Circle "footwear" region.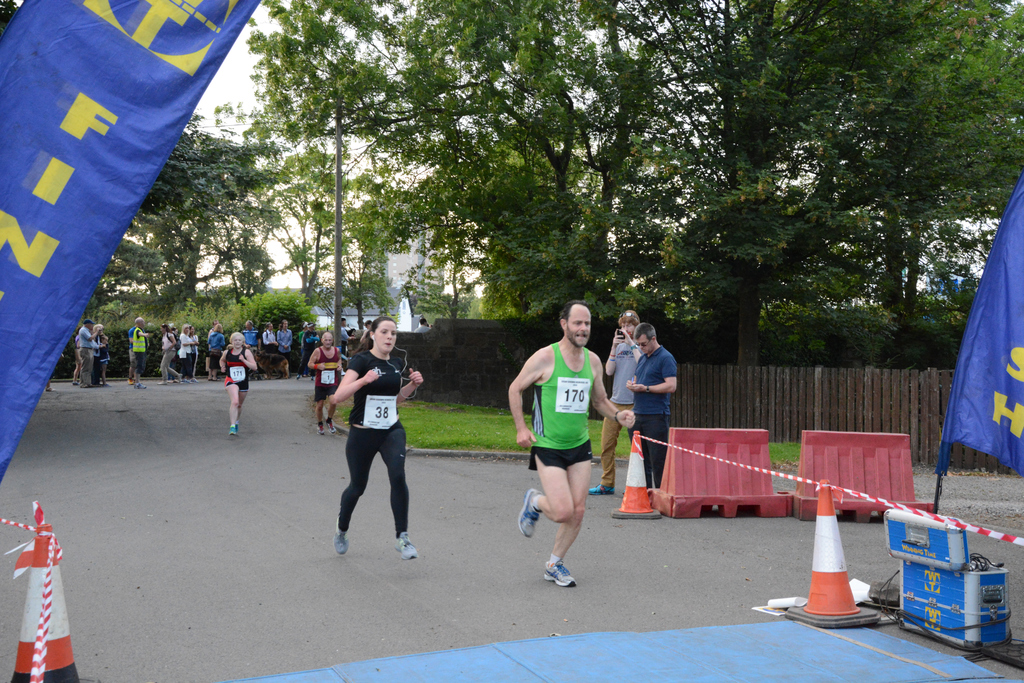
Region: pyautogui.locateOnScreen(586, 484, 613, 498).
